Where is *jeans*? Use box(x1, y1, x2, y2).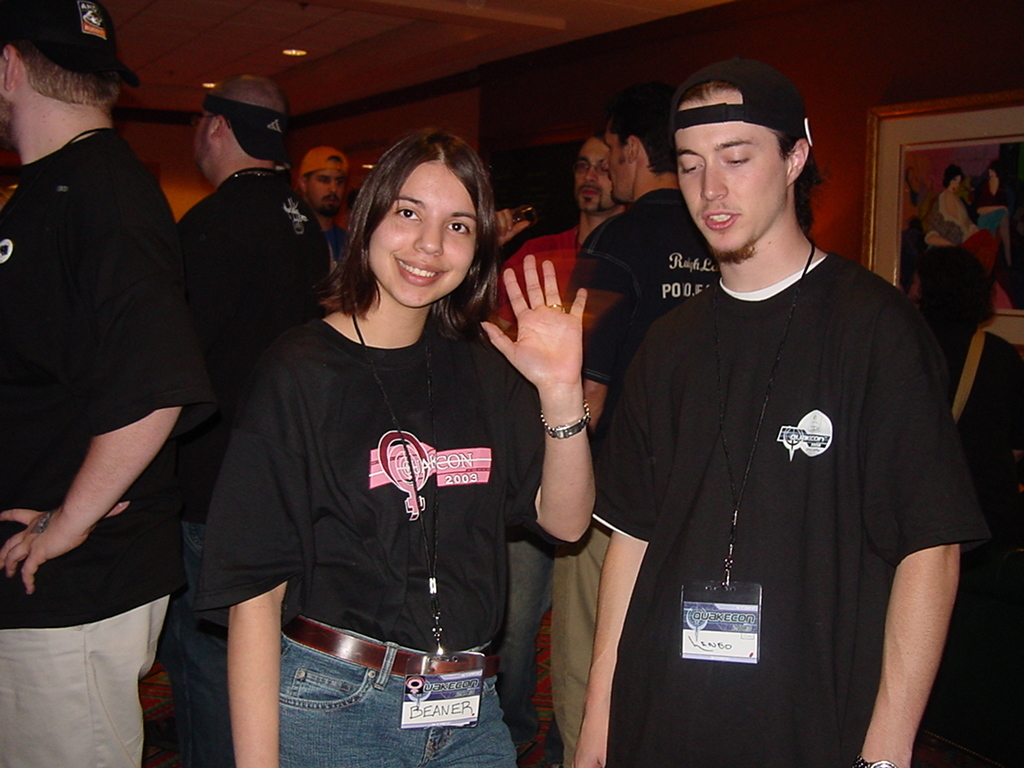
box(154, 521, 232, 767).
